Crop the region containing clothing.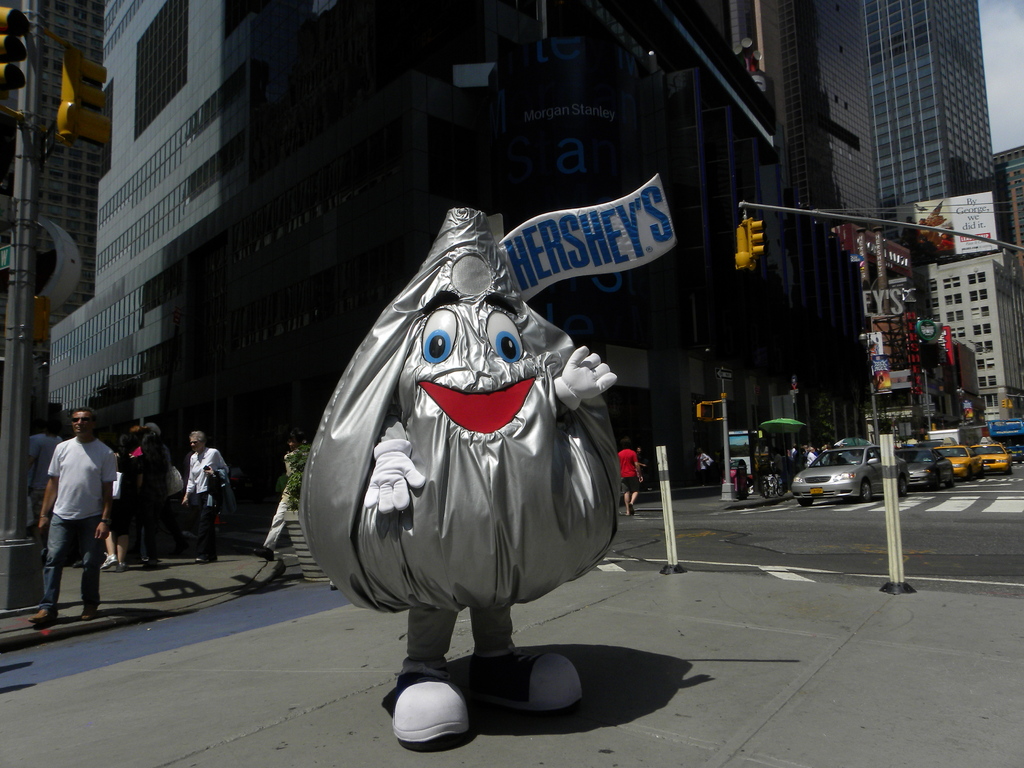
Crop region: <box>186,449,233,555</box>.
